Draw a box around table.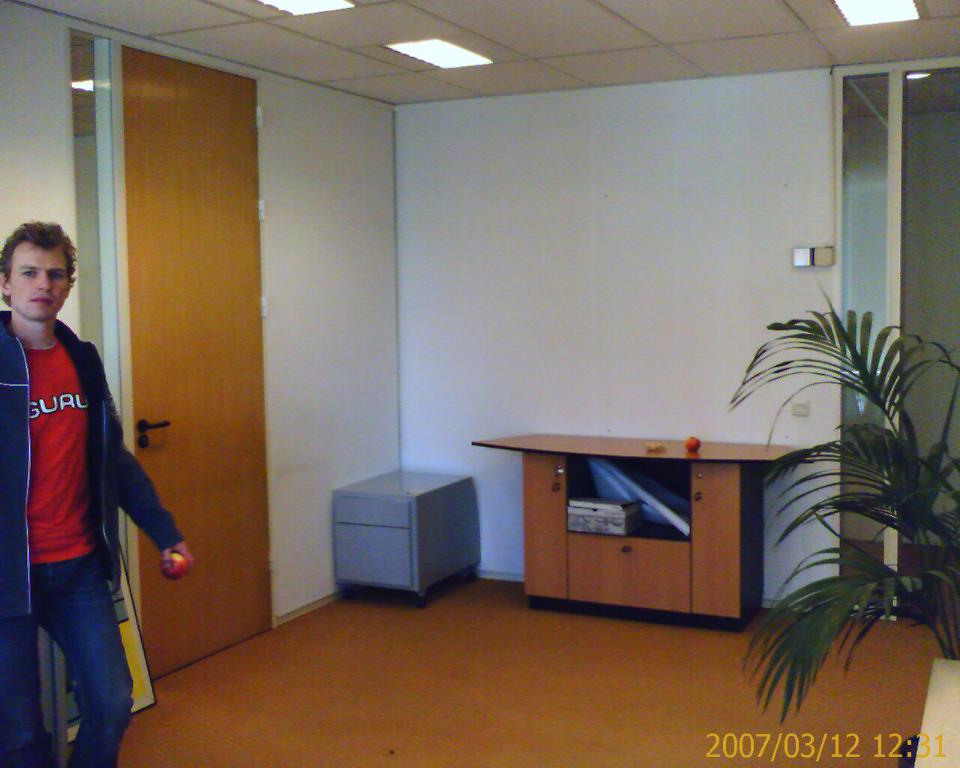
select_region(473, 432, 800, 632).
